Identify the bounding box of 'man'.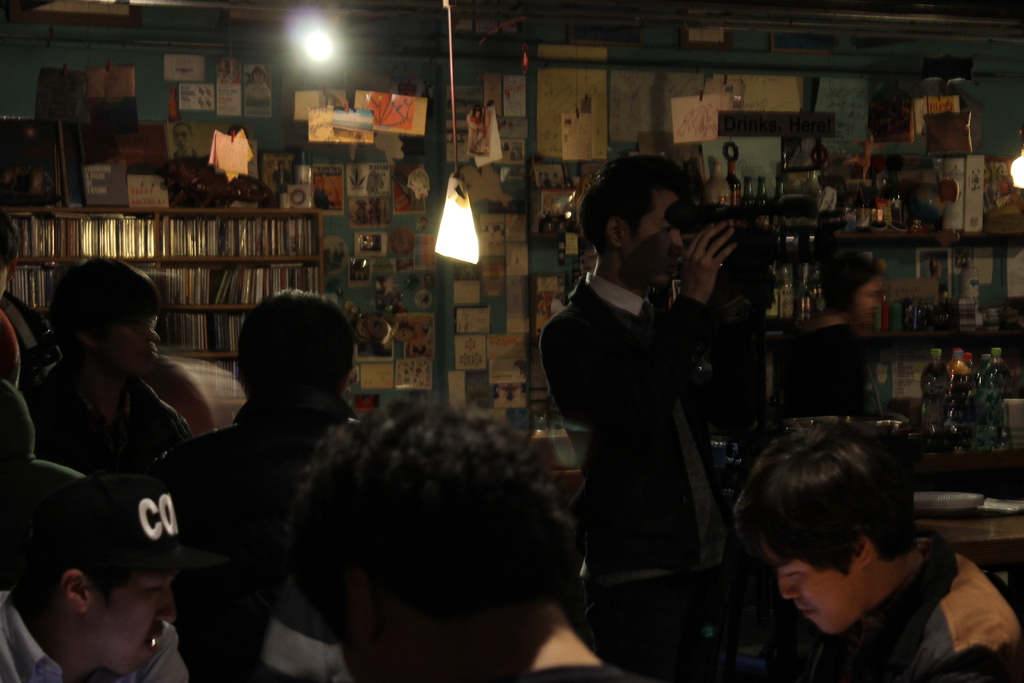
crop(0, 477, 191, 682).
